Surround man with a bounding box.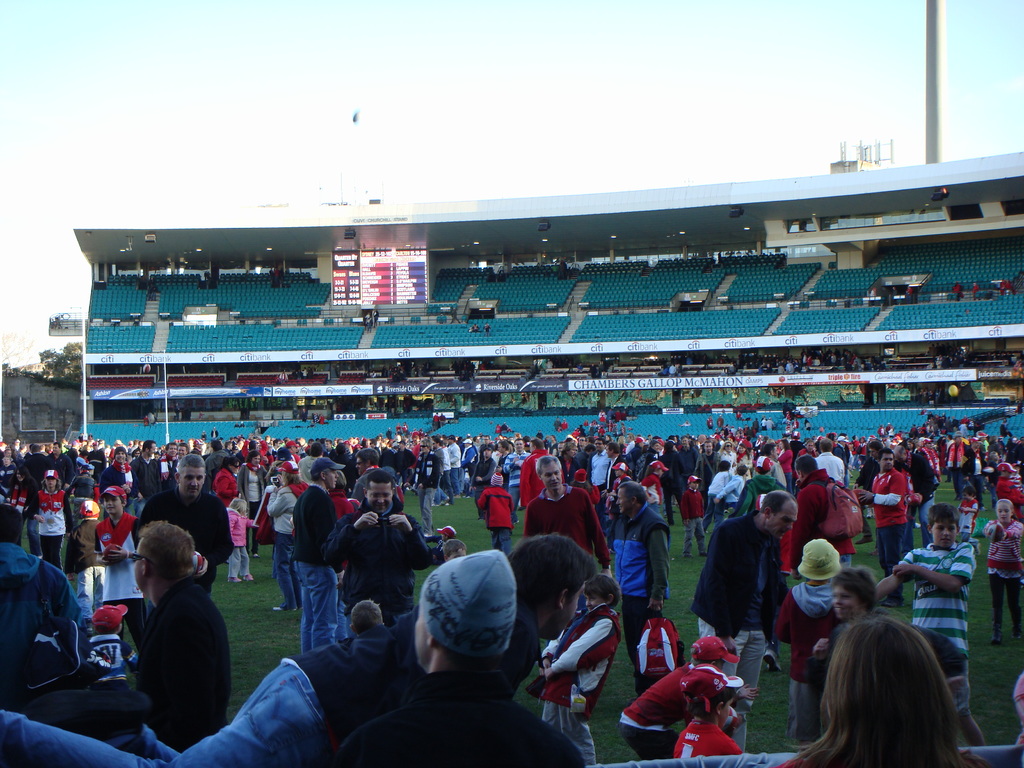
crop(484, 323, 490, 333).
